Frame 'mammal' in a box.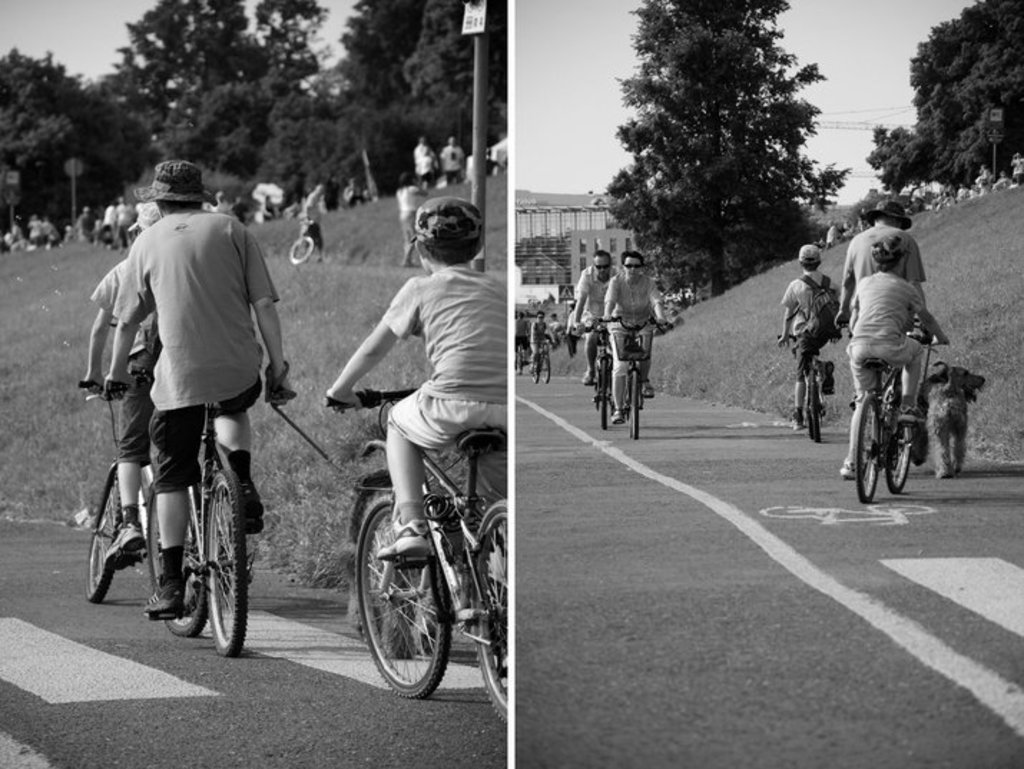
pyautogui.locateOnScreen(925, 361, 984, 470).
